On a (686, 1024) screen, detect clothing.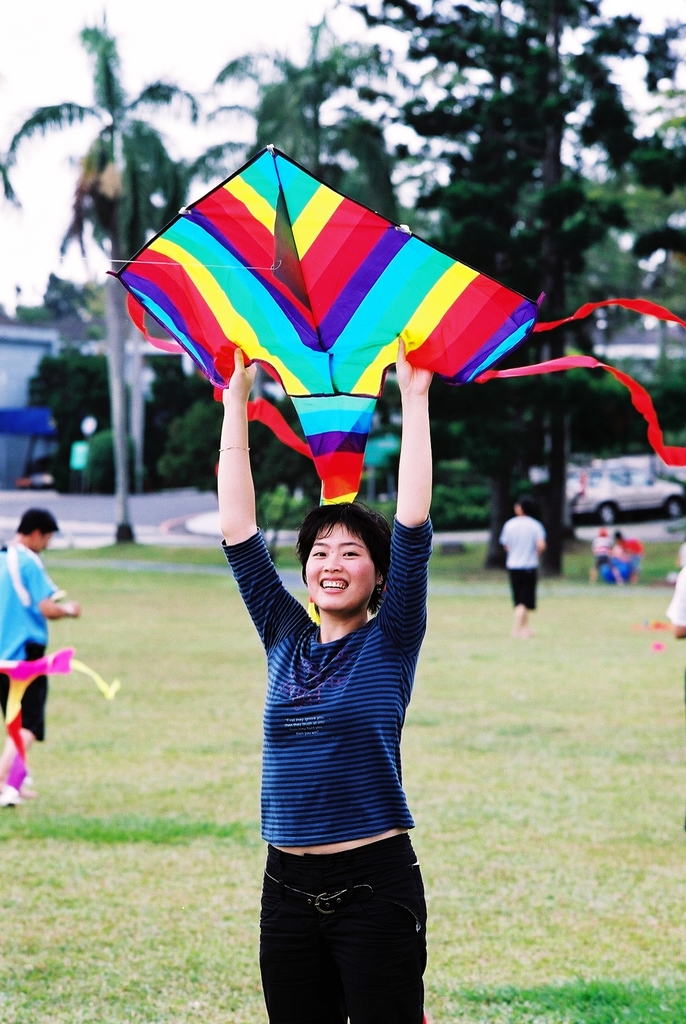
pyautogui.locateOnScreen(503, 508, 552, 606).
